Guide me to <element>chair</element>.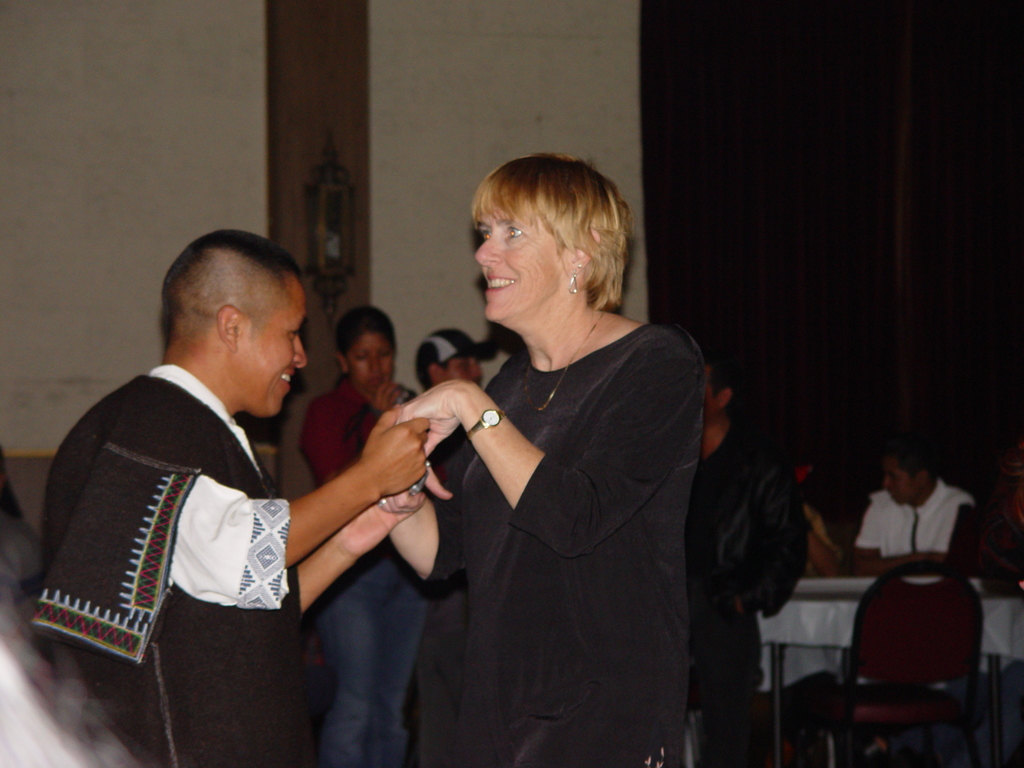
Guidance: 828, 566, 996, 767.
